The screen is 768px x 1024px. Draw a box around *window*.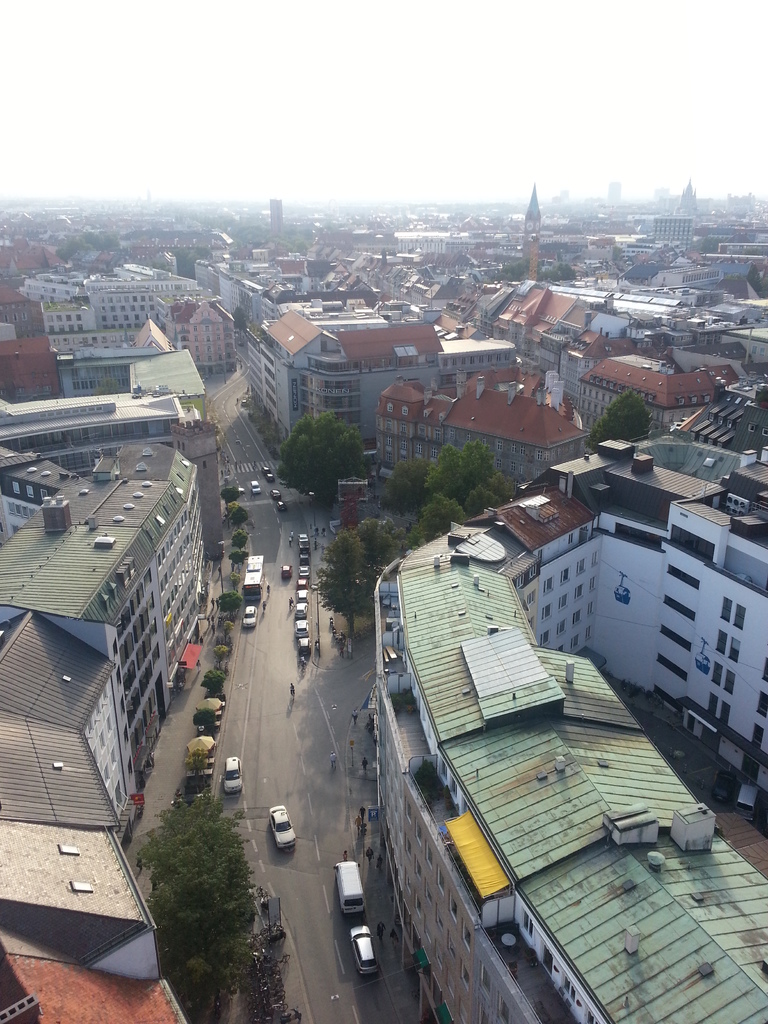
(x1=722, y1=596, x2=734, y2=620).
